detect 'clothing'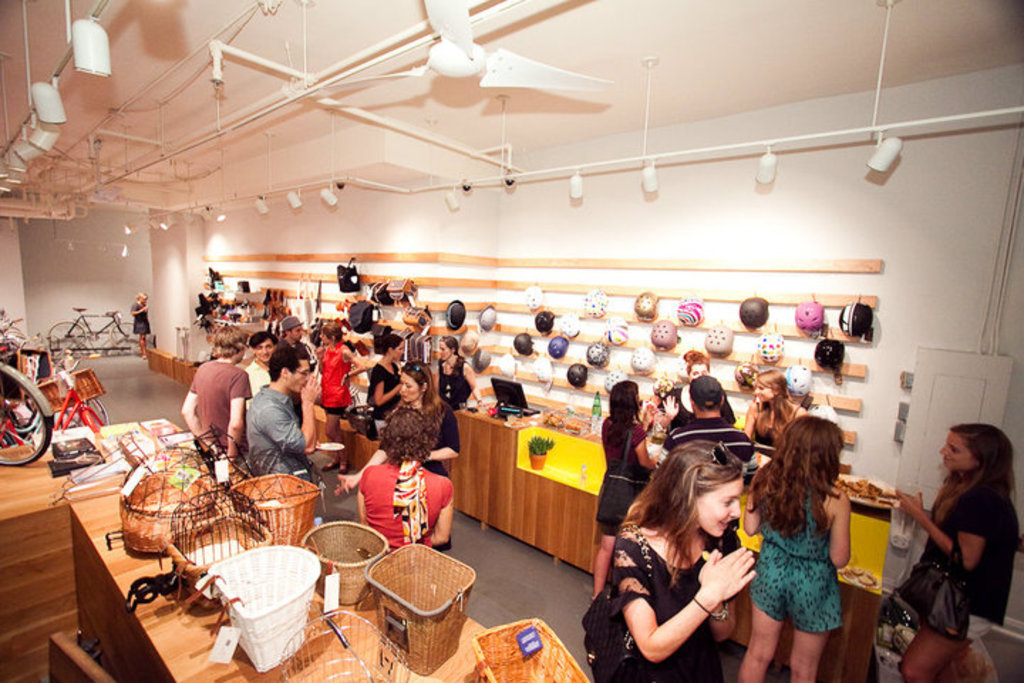
pyautogui.locateOnScreen(892, 485, 1018, 643)
